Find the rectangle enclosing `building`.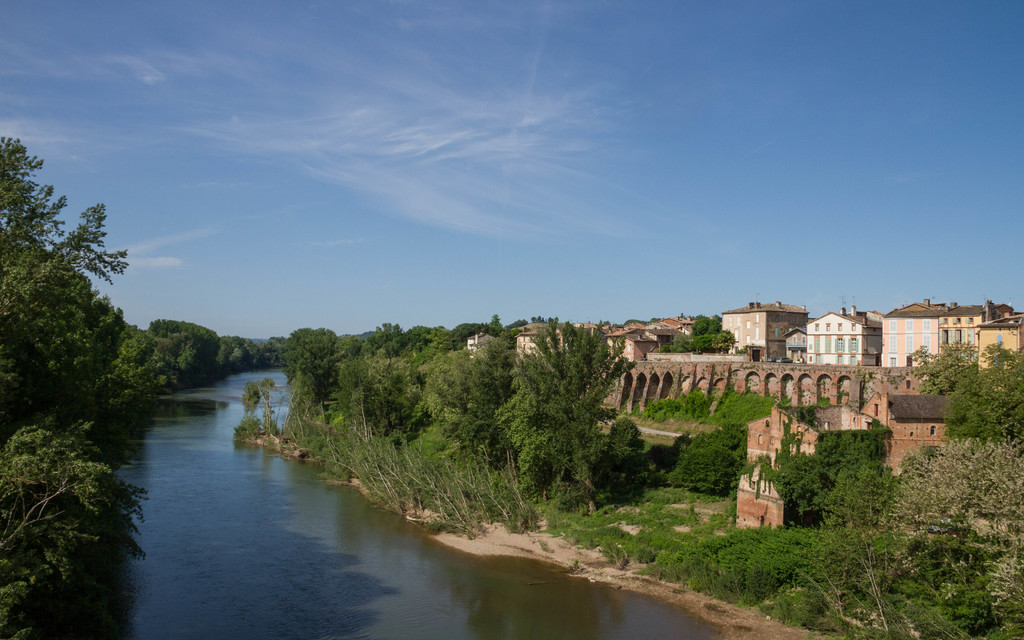
(left=860, top=393, right=951, bottom=476).
